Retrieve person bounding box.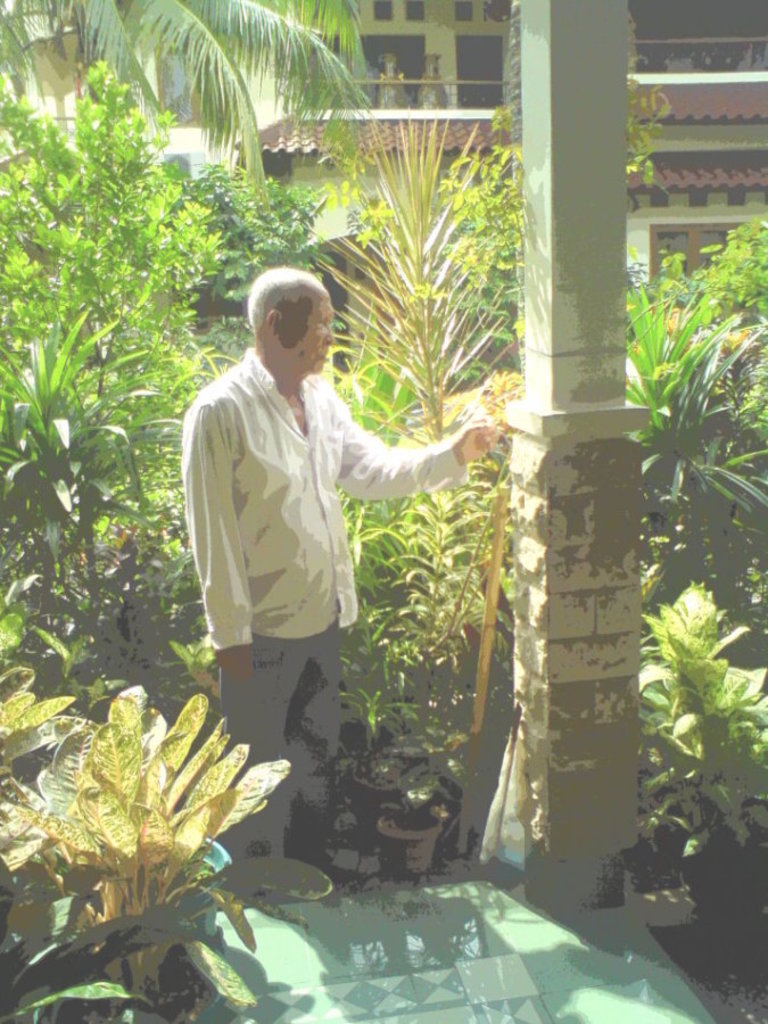
Bounding box: (x1=185, y1=263, x2=493, y2=865).
